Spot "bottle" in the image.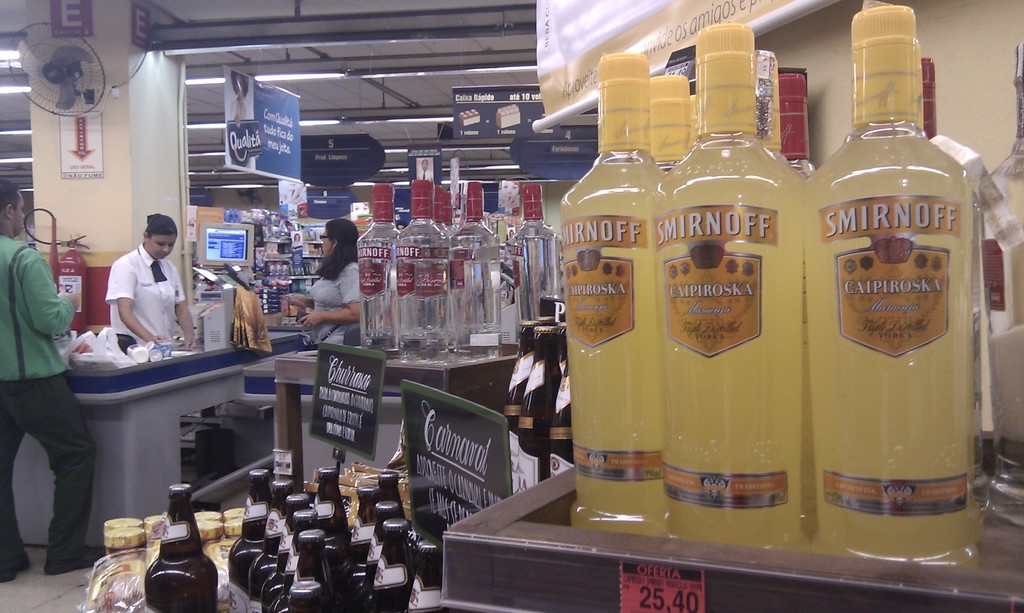
"bottle" found at region(446, 180, 504, 359).
